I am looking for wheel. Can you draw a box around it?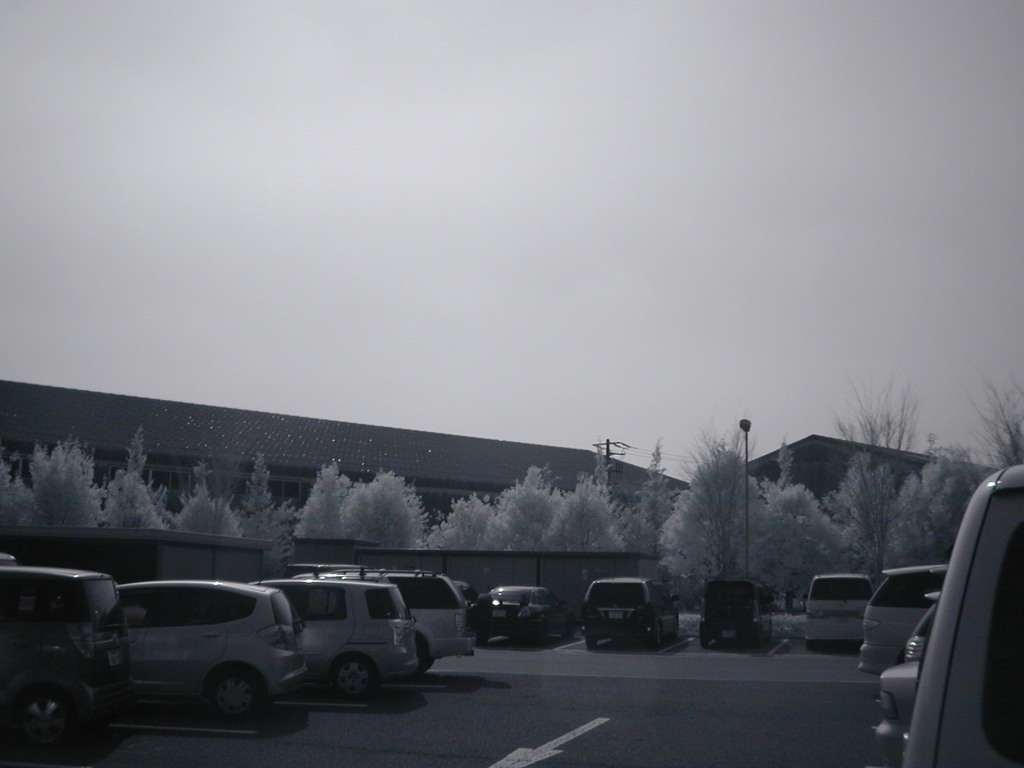
Sure, the bounding box is [x1=649, y1=623, x2=664, y2=650].
